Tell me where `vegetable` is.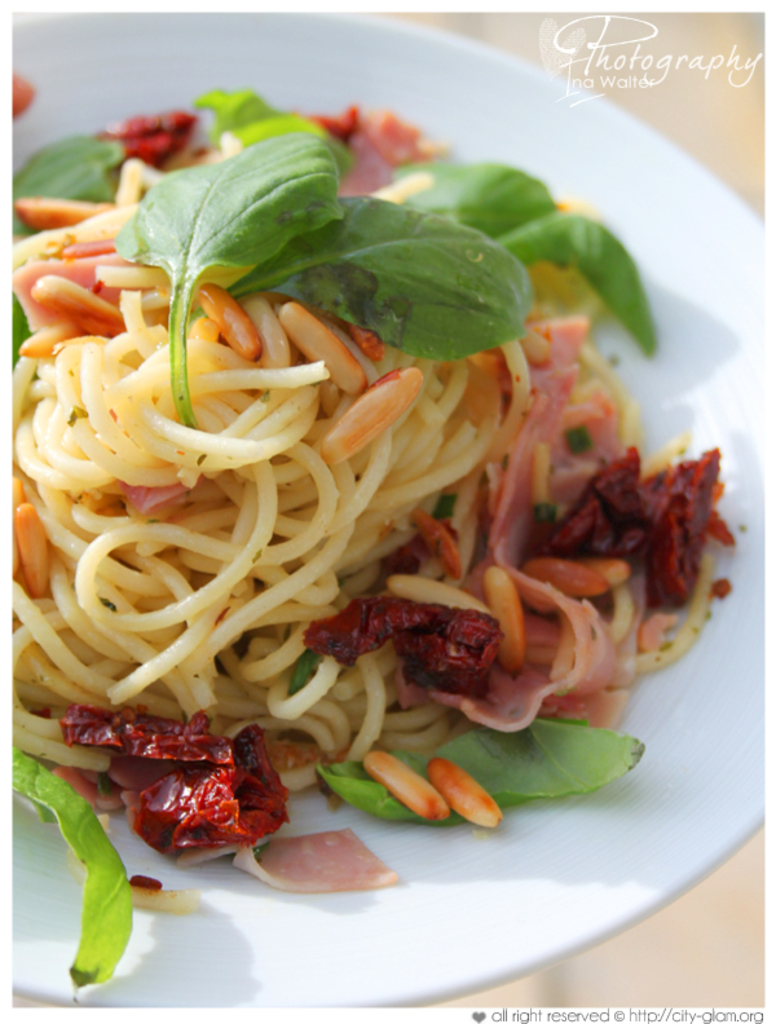
`vegetable` is at 111, 133, 349, 427.
